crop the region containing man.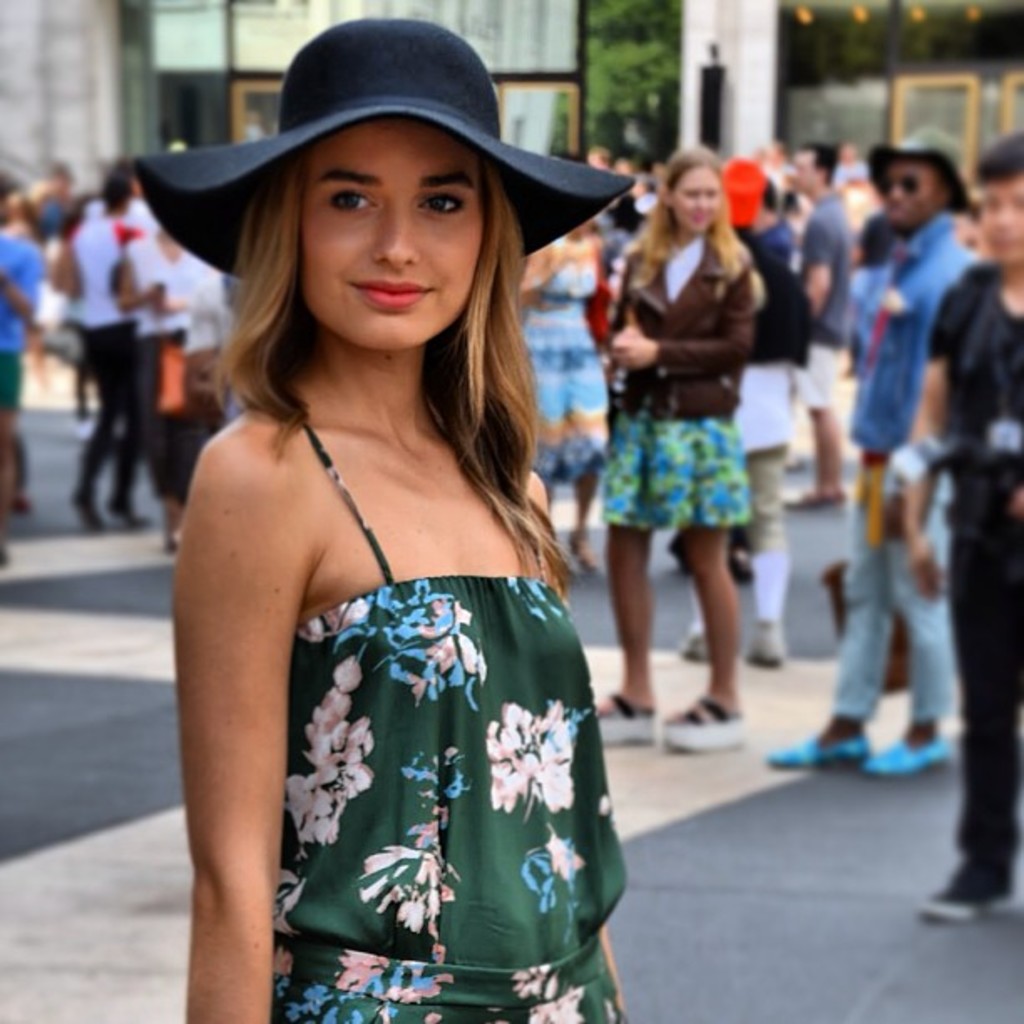
Crop region: [899, 124, 1022, 920].
